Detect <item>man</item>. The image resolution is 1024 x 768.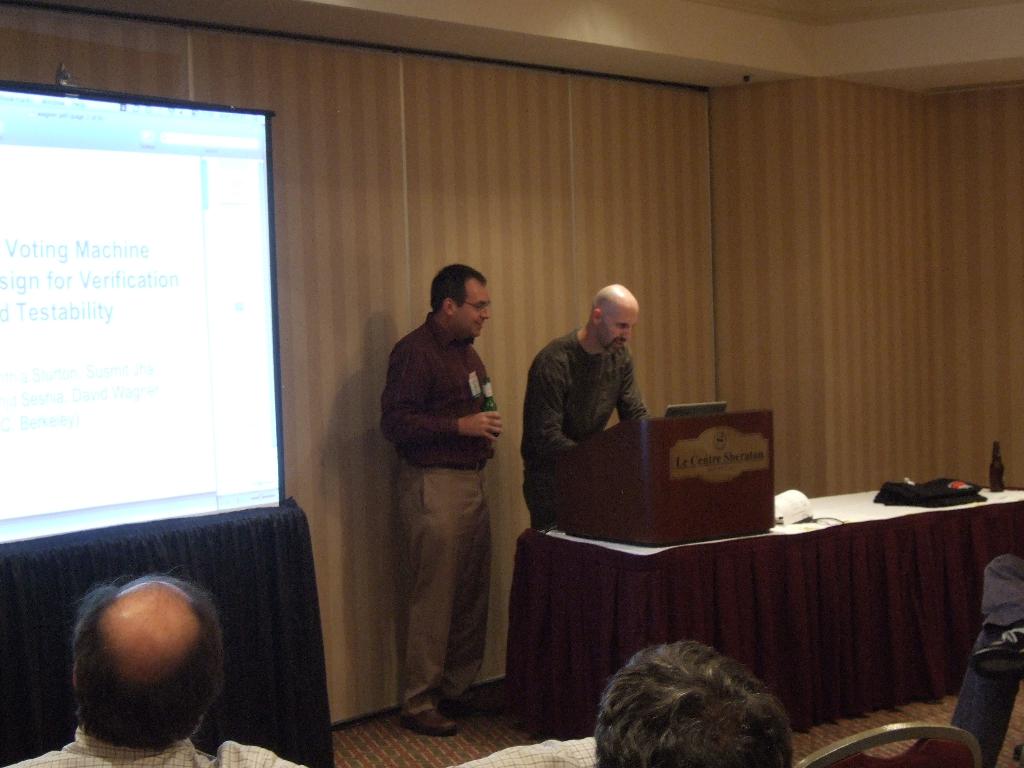
0:572:316:767.
